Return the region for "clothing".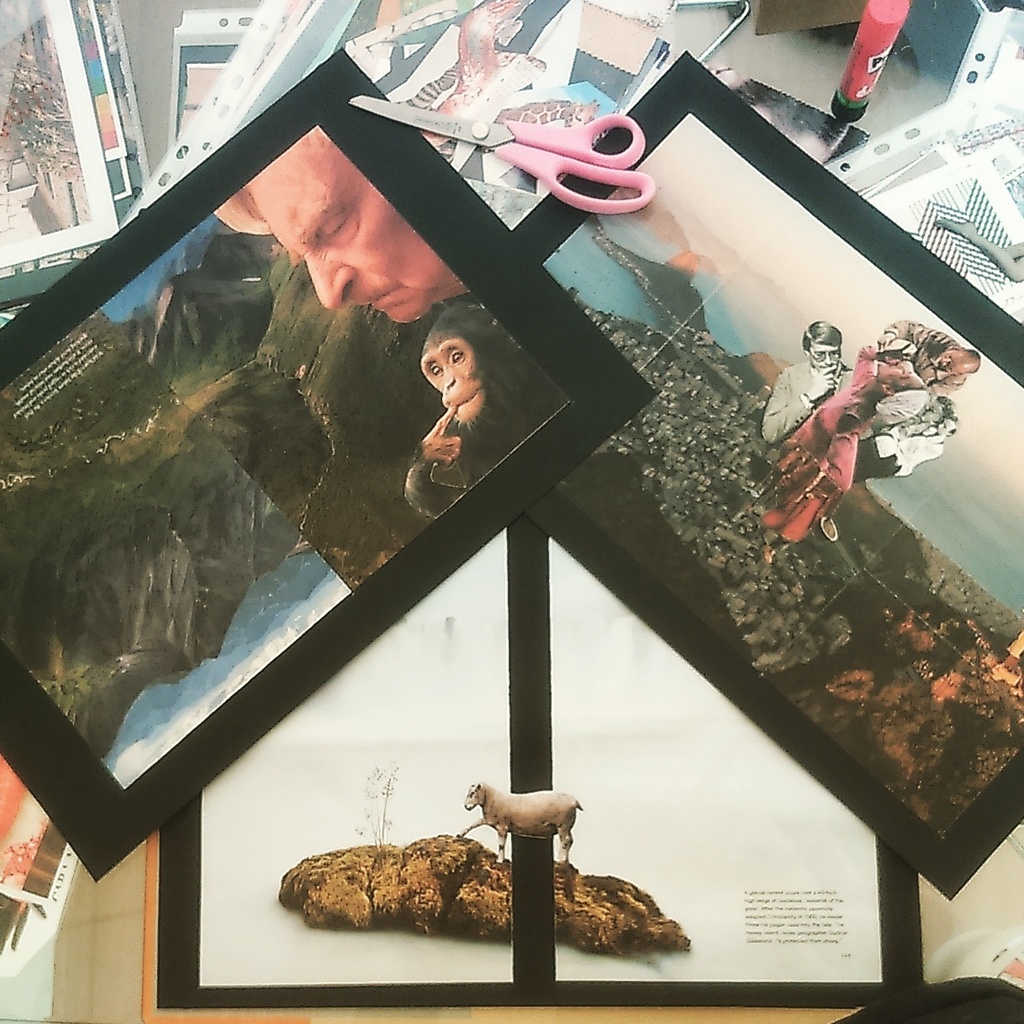
region(870, 393, 928, 429).
